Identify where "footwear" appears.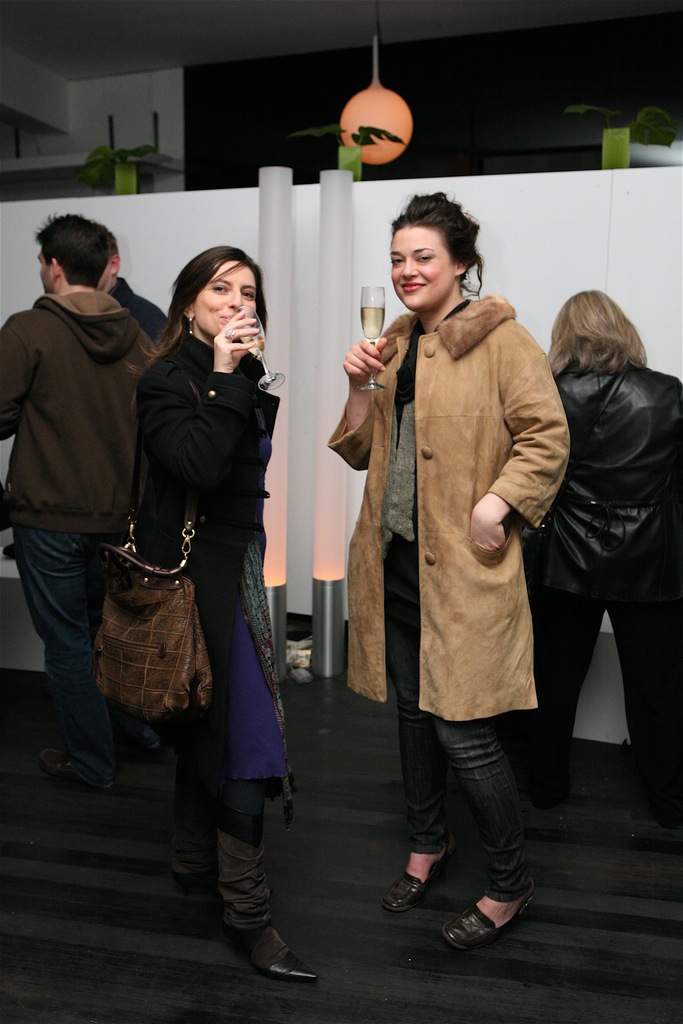
Appears at 235,913,327,1000.
